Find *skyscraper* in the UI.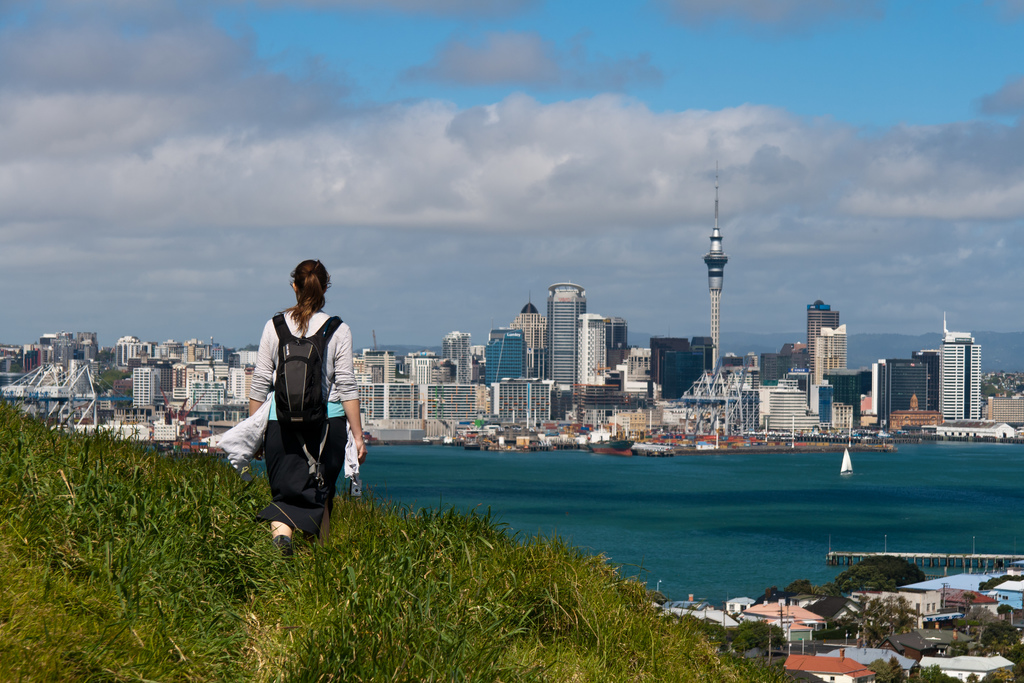
UI element at bbox=(511, 293, 548, 383).
